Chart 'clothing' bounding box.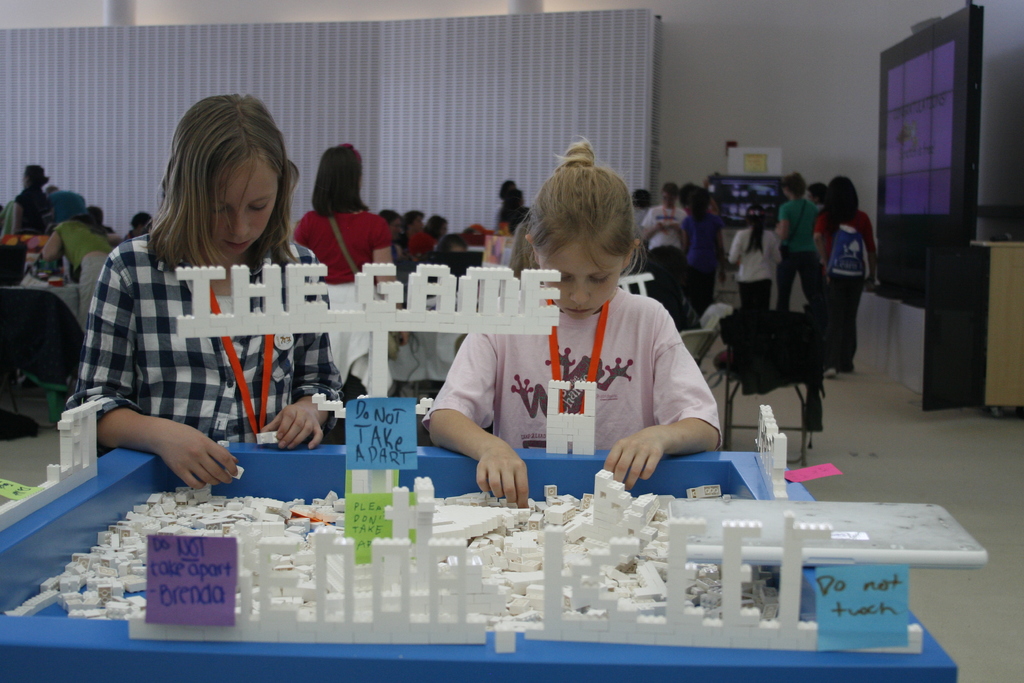
Charted: {"left": 775, "top": 191, "right": 822, "bottom": 311}.
